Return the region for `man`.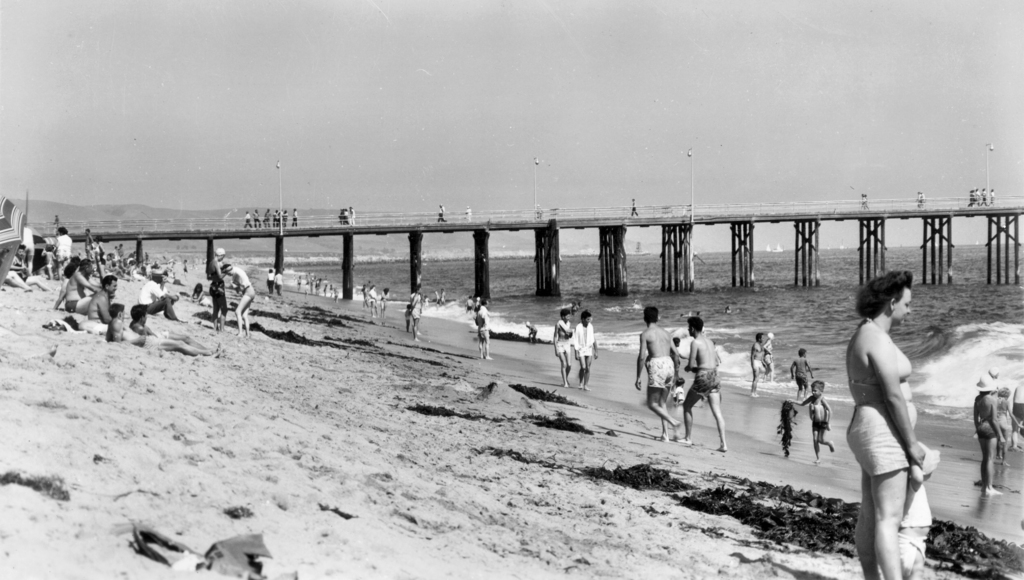
[x1=130, y1=263, x2=188, y2=326].
